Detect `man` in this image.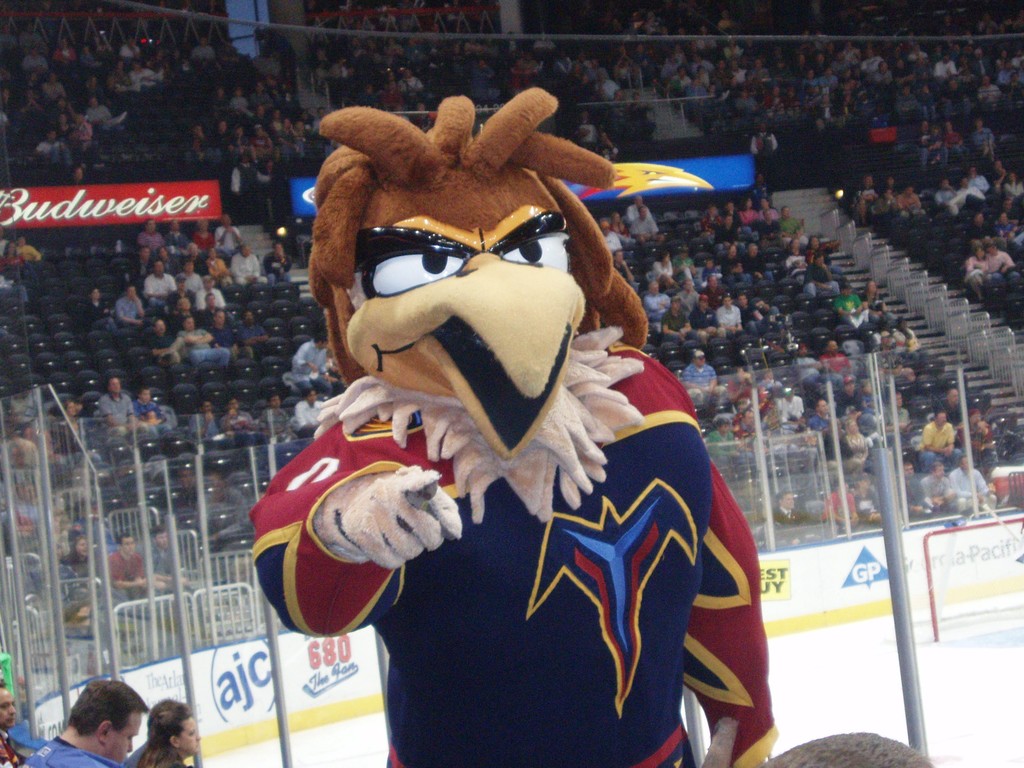
Detection: 820:339:849:378.
